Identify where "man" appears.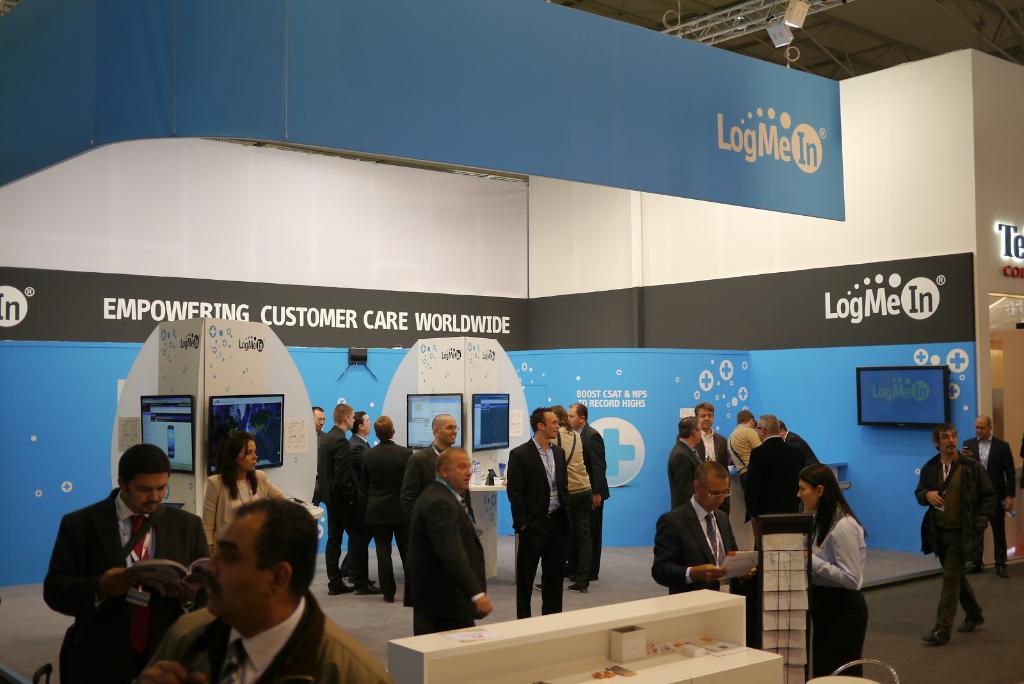
Appears at 665,413,701,506.
